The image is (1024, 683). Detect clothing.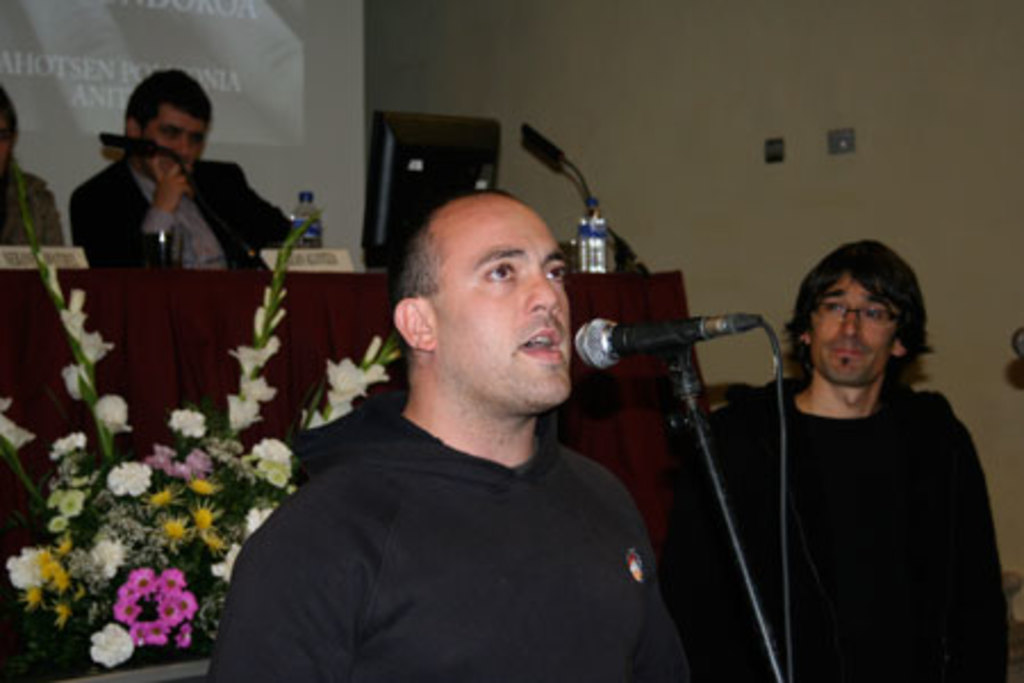
Detection: locate(0, 162, 64, 244).
